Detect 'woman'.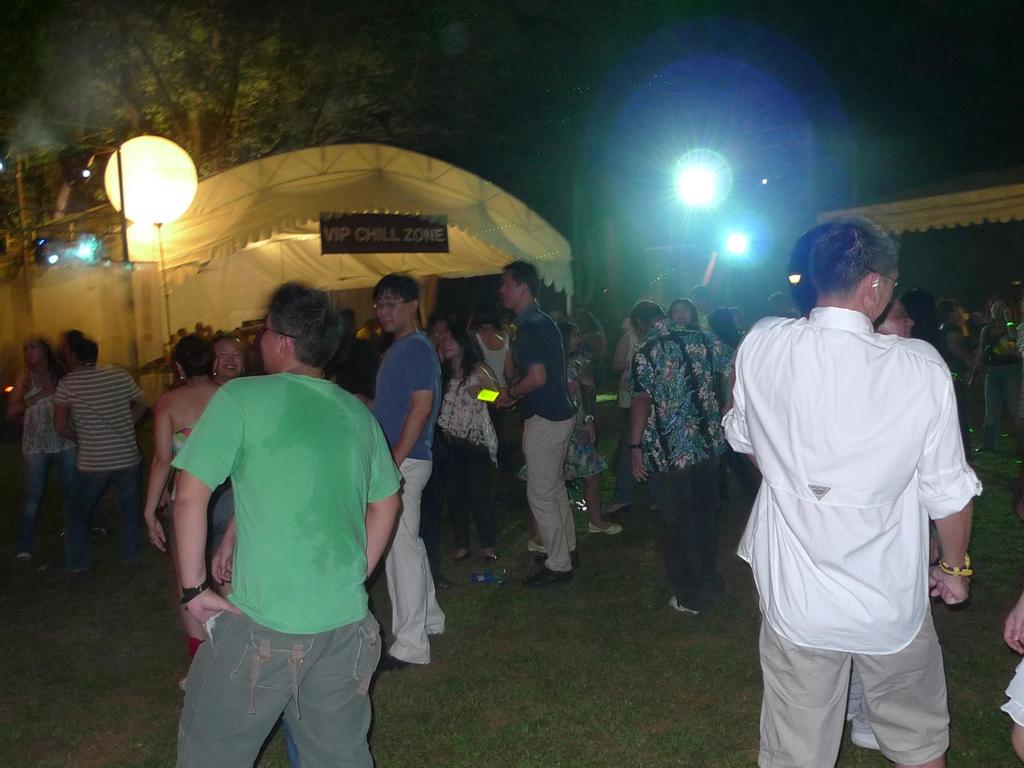
Detected at left=142, top=332, right=235, bottom=689.
